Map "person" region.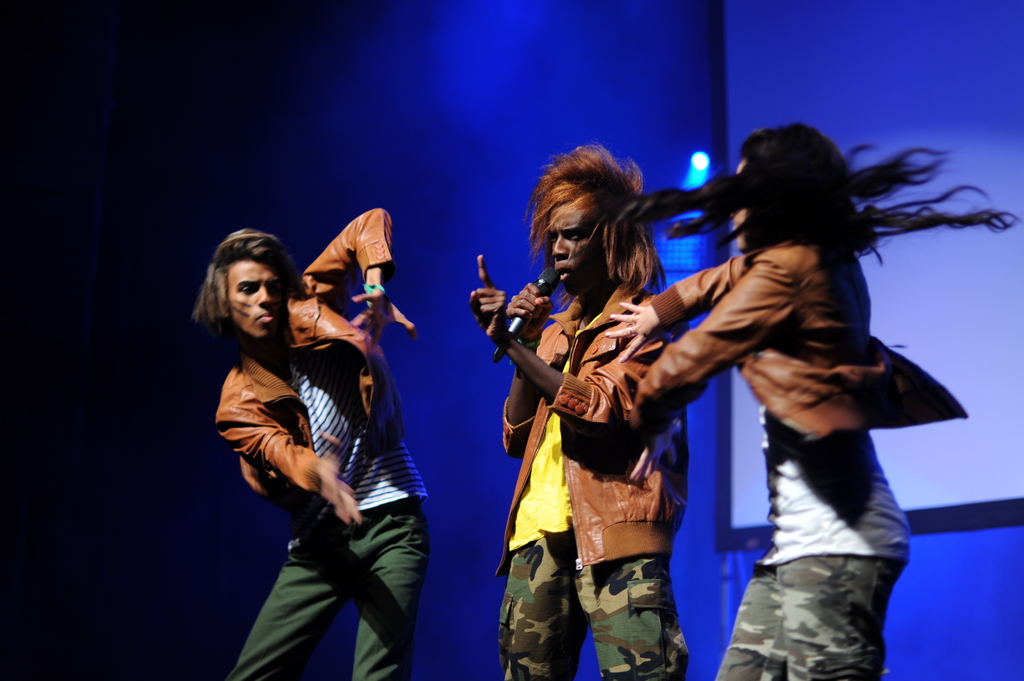
Mapped to BBox(431, 147, 707, 675).
